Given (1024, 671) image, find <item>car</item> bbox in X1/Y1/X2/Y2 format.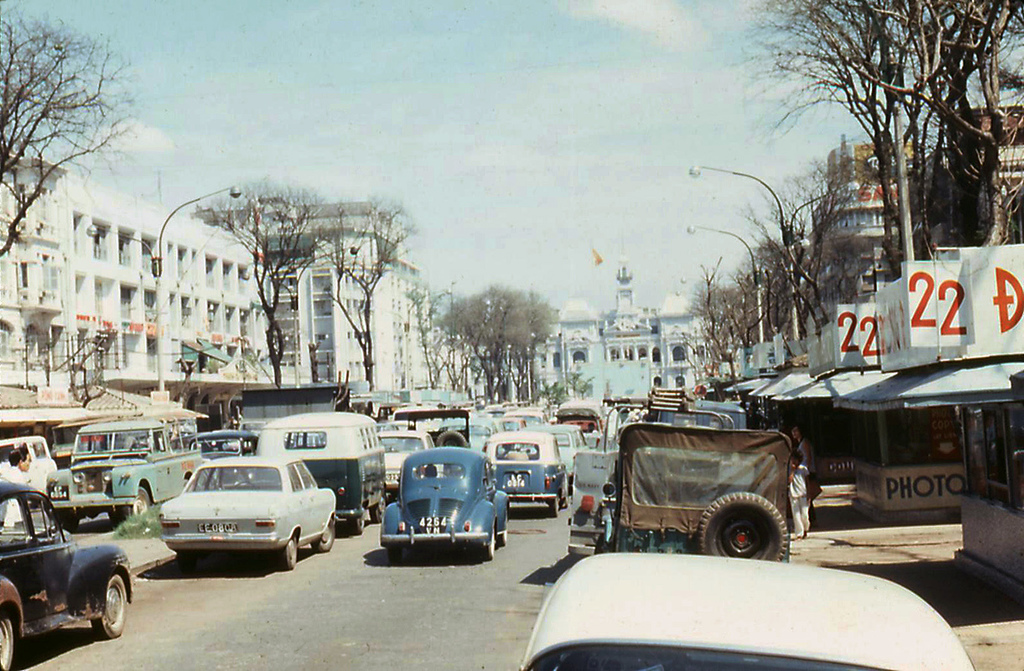
0/475/139/670.
